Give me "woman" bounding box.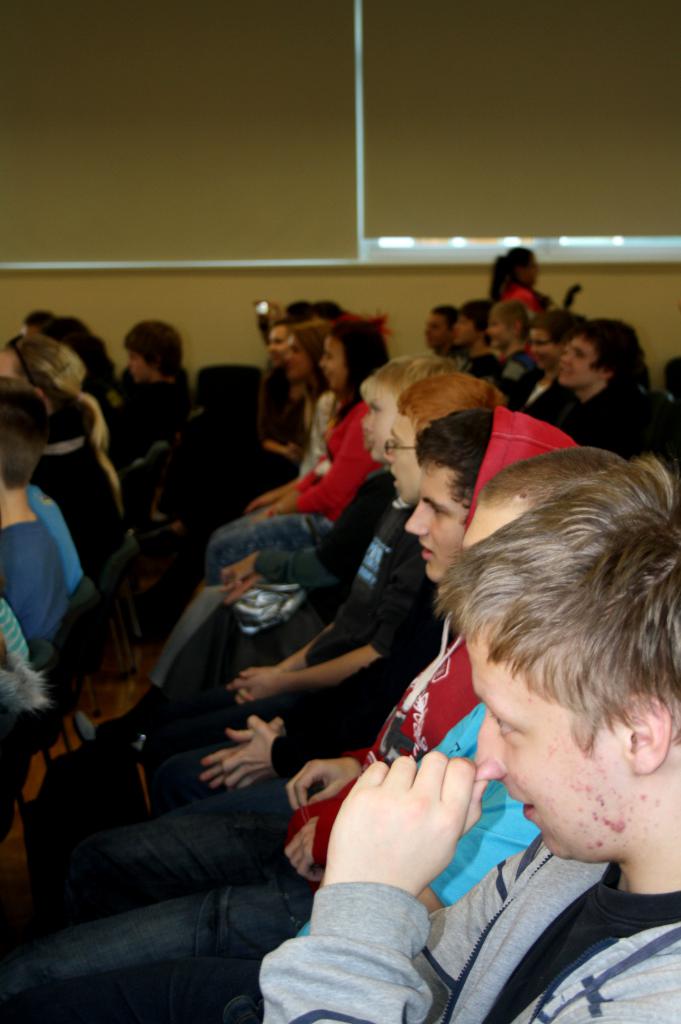
l=243, t=319, r=319, b=519.
